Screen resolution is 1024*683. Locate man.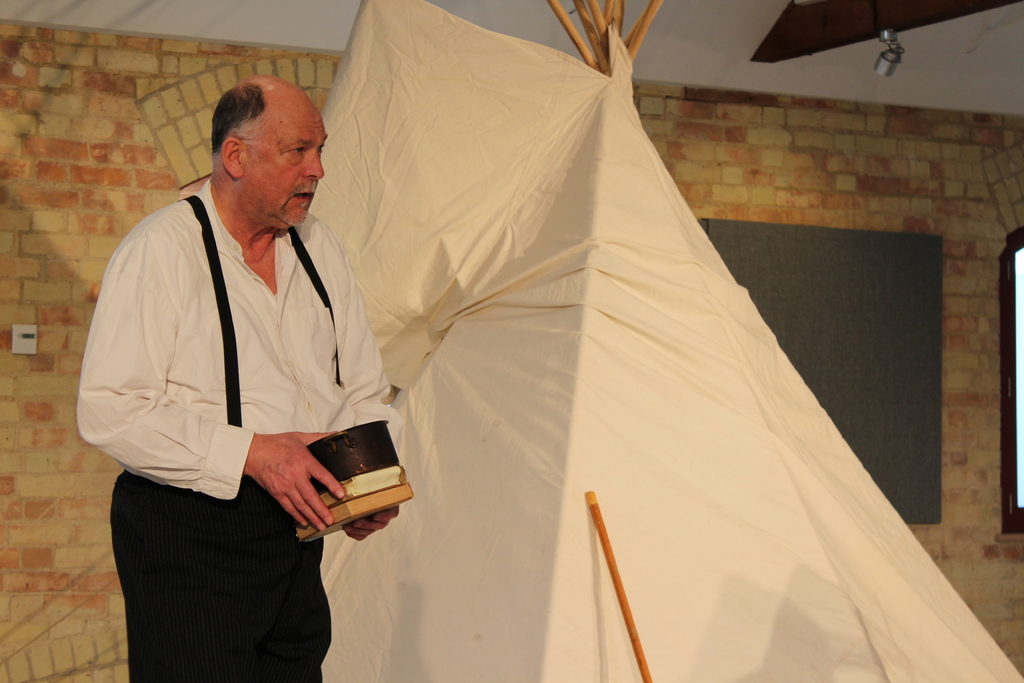
box(81, 64, 419, 643).
